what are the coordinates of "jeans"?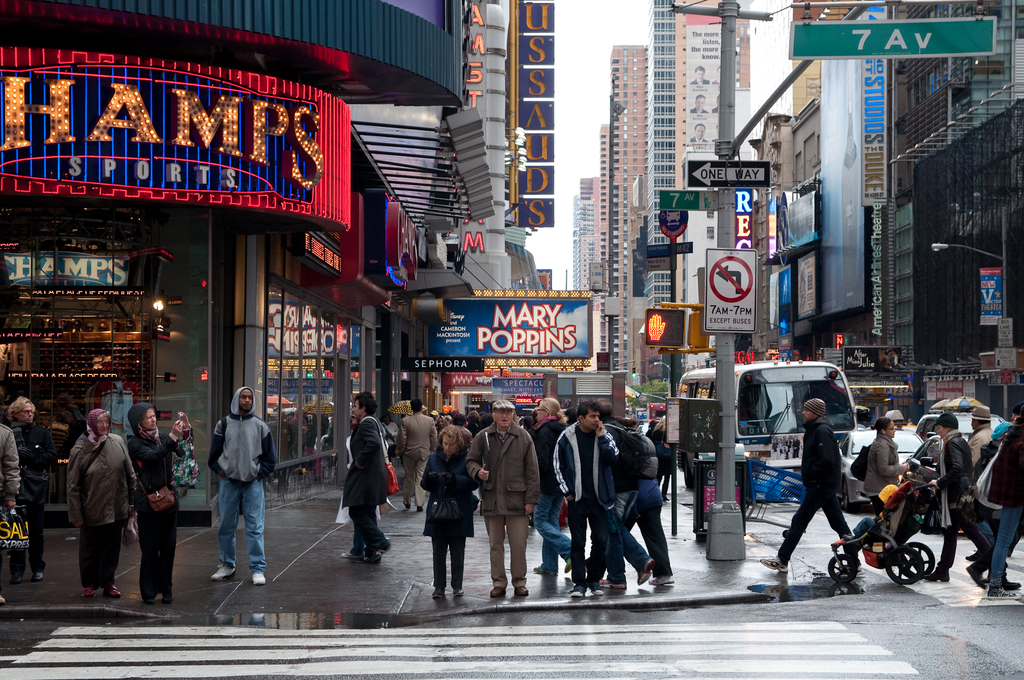
(774,486,859,565).
